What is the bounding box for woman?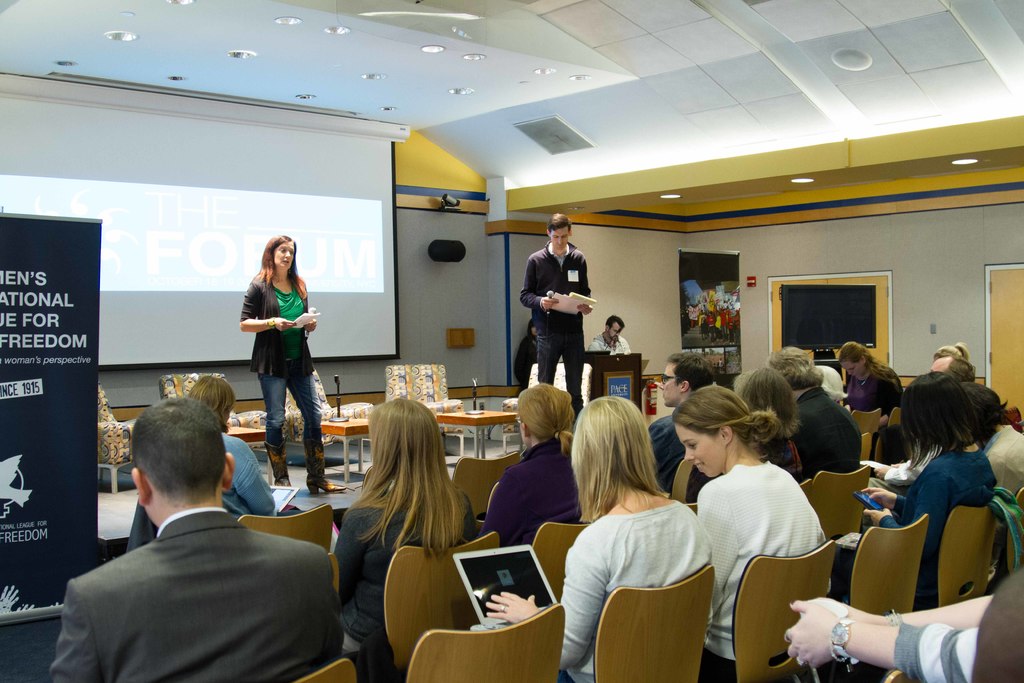
(785, 591, 1000, 682).
